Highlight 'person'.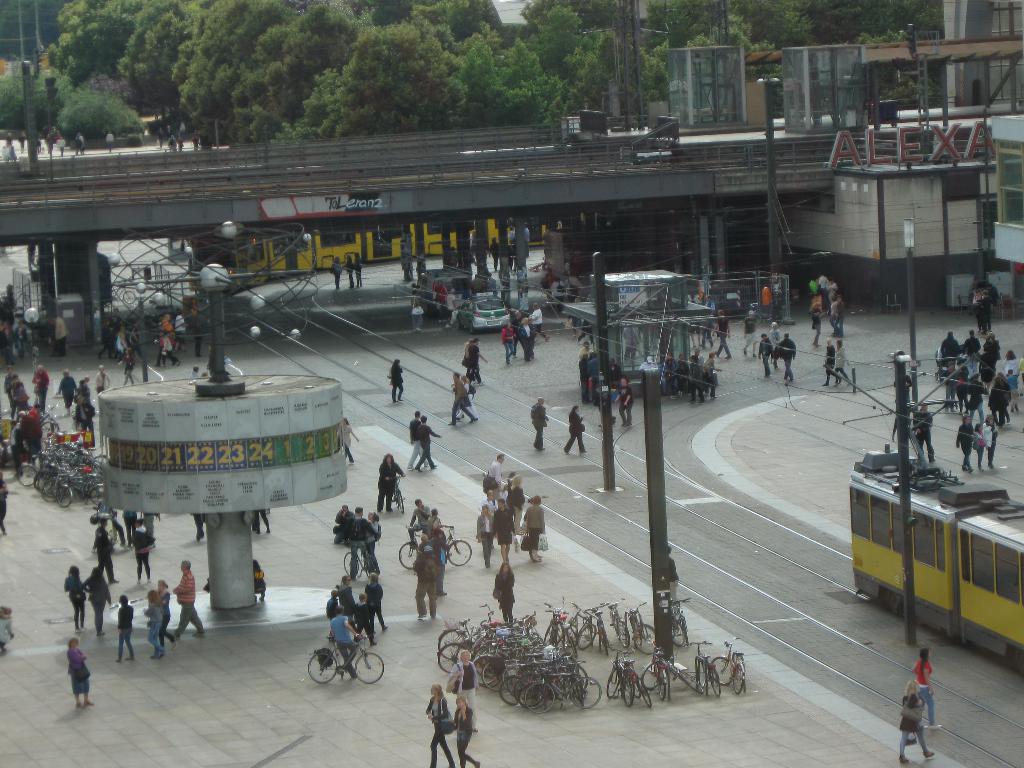
Highlighted region: (450, 648, 477, 733).
